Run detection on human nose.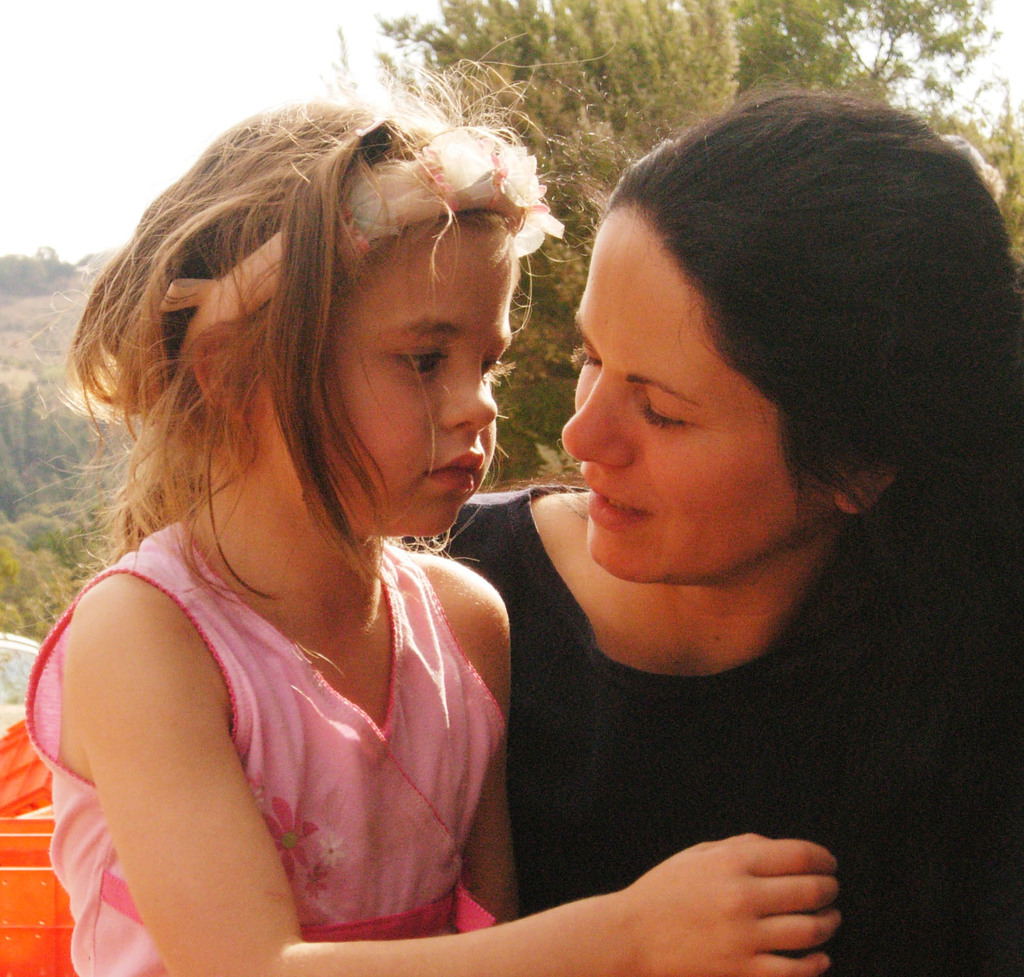
Result: crop(443, 357, 496, 427).
